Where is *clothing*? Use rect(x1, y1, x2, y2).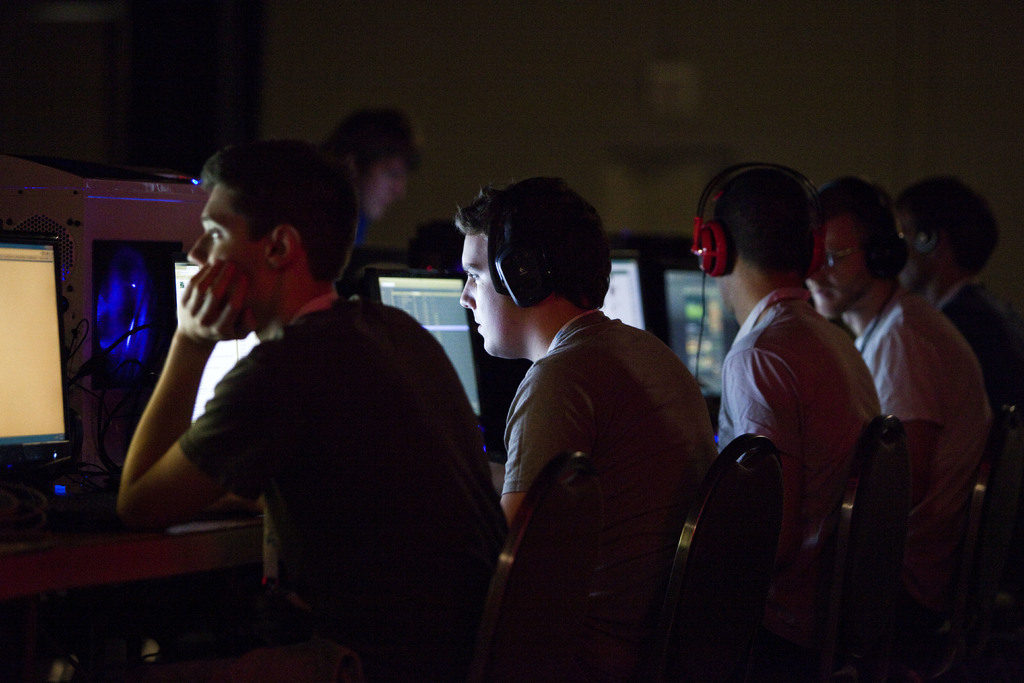
rect(719, 281, 883, 494).
